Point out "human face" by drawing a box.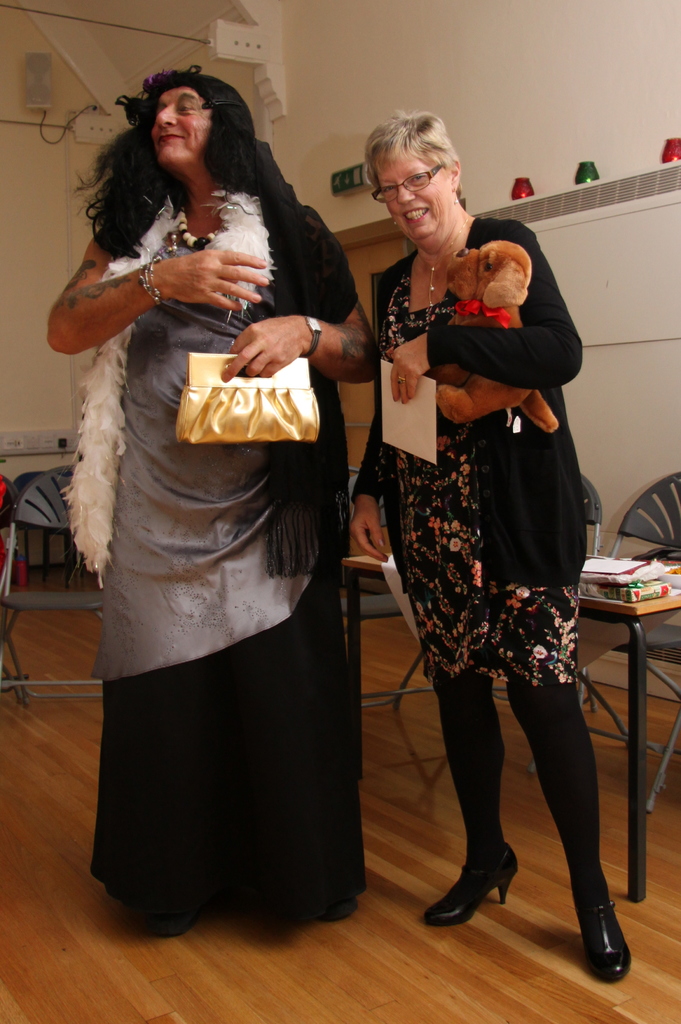
x1=373 y1=151 x2=452 y2=242.
